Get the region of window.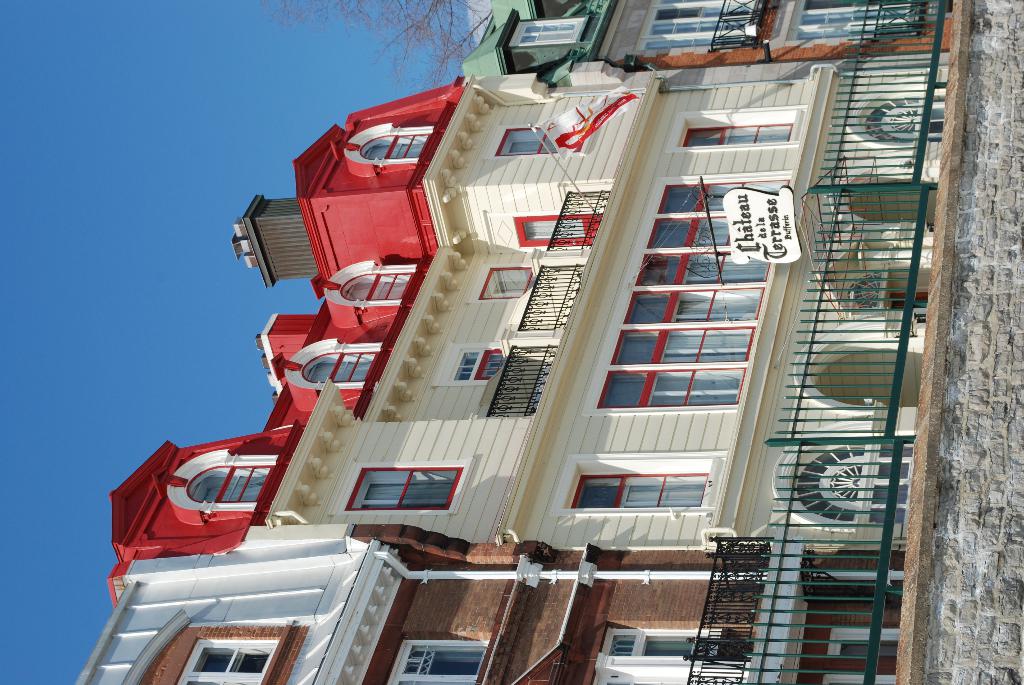
pyautogui.locateOnScreen(397, 641, 486, 684).
